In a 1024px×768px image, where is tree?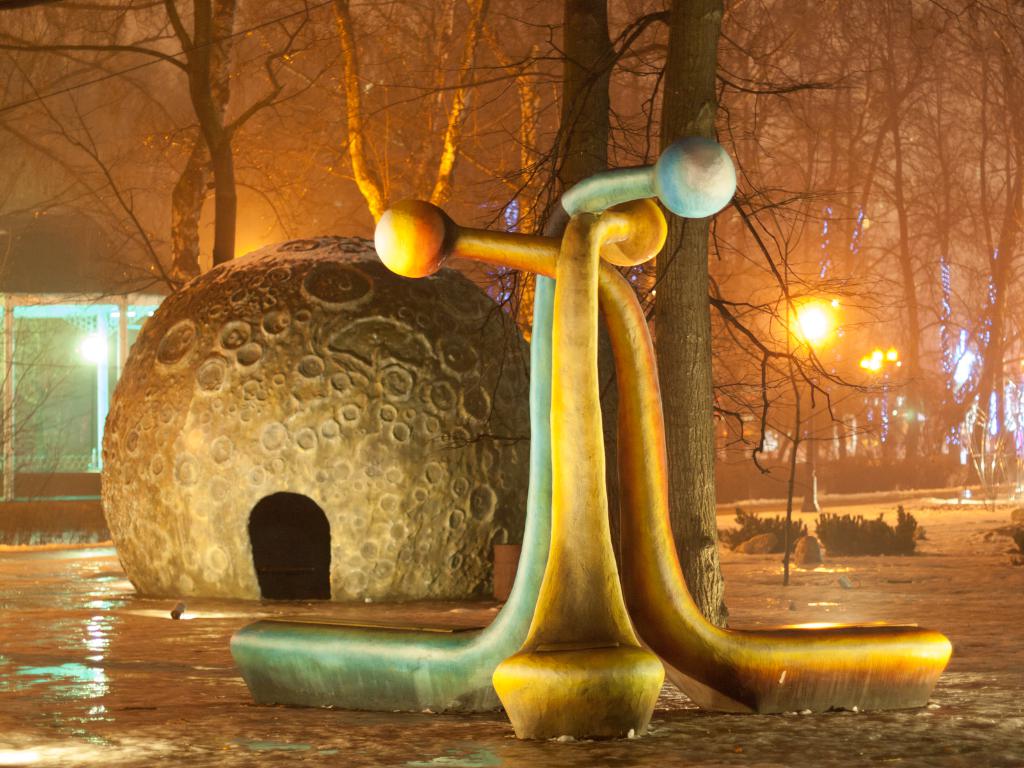
select_region(105, 0, 416, 260).
